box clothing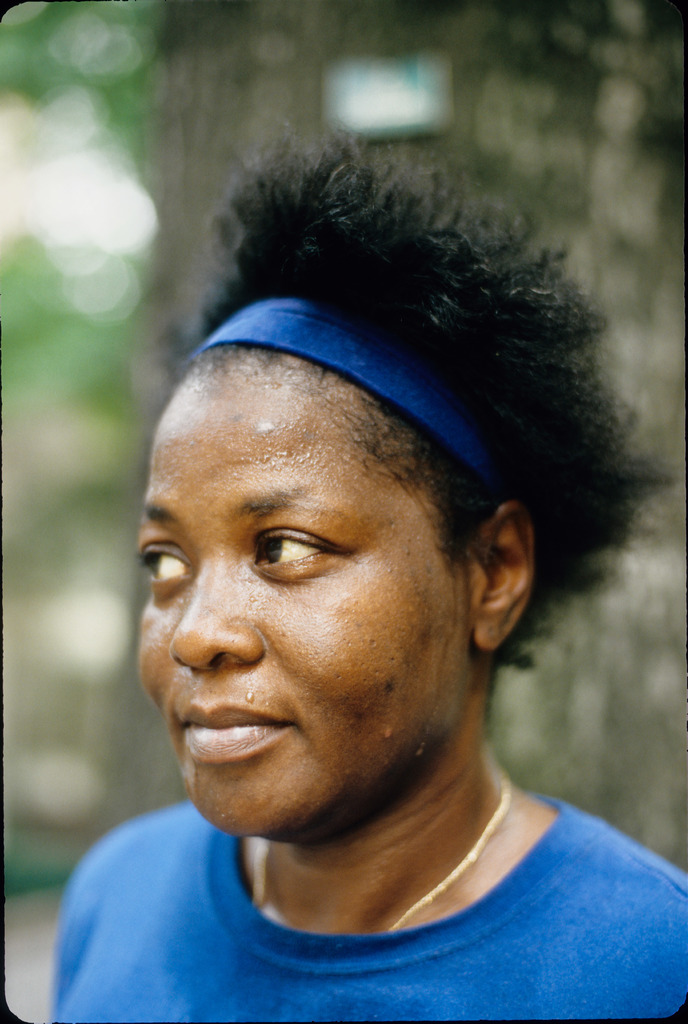
pyautogui.locateOnScreen(23, 784, 687, 1012)
